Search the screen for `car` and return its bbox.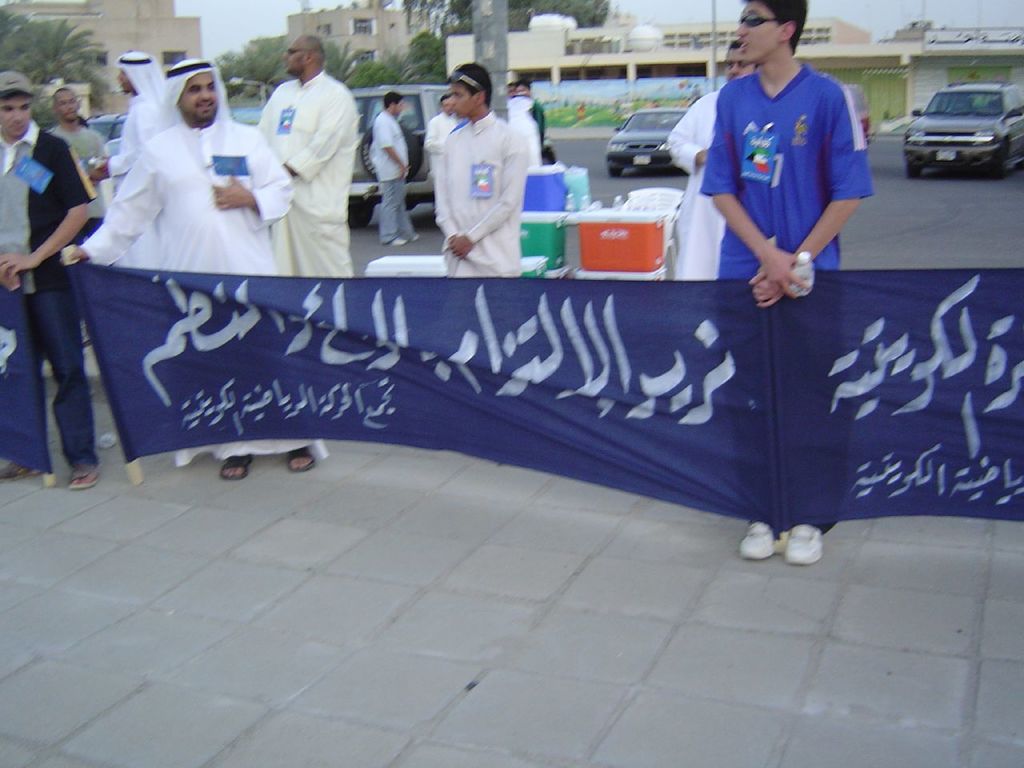
Found: [607,106,683,182].
